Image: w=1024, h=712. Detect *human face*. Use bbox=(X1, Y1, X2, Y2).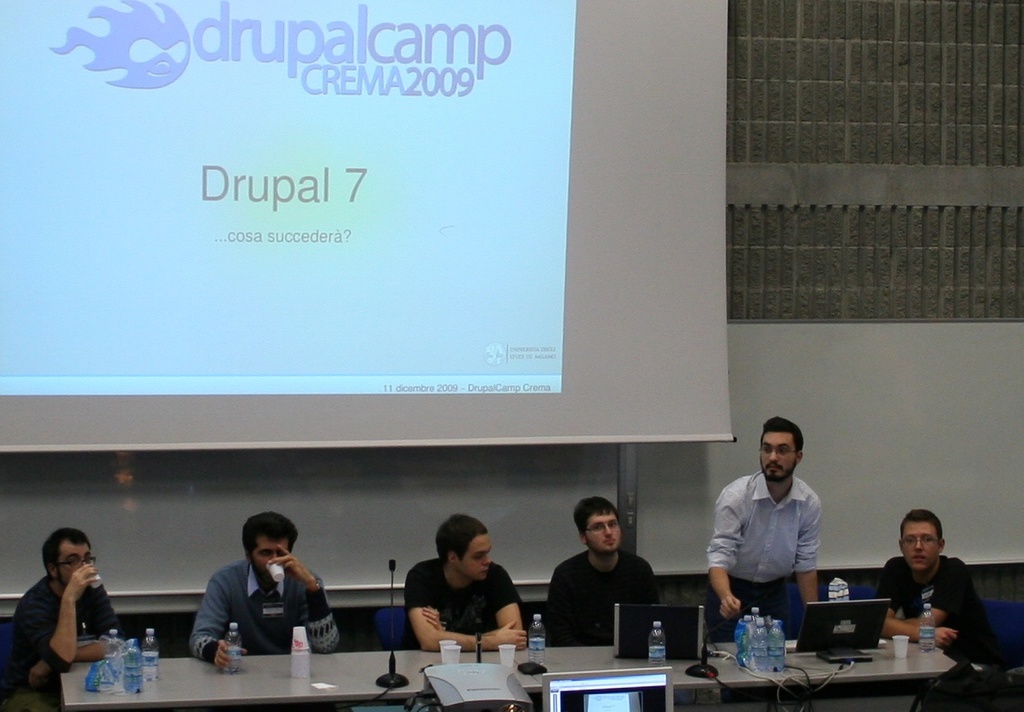
bbox=(55, 542, 92, 583).
